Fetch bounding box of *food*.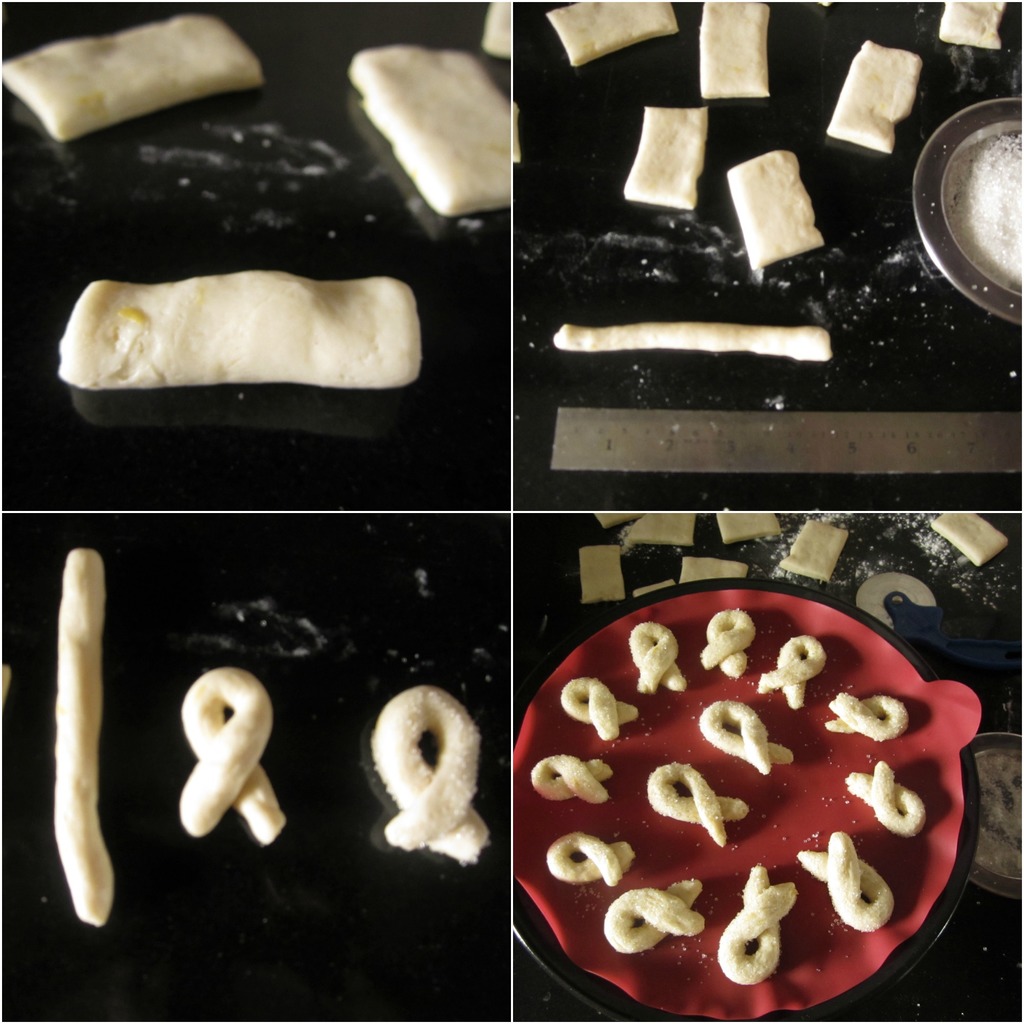
Bbox: bbox(173, 666, 283, 846).
